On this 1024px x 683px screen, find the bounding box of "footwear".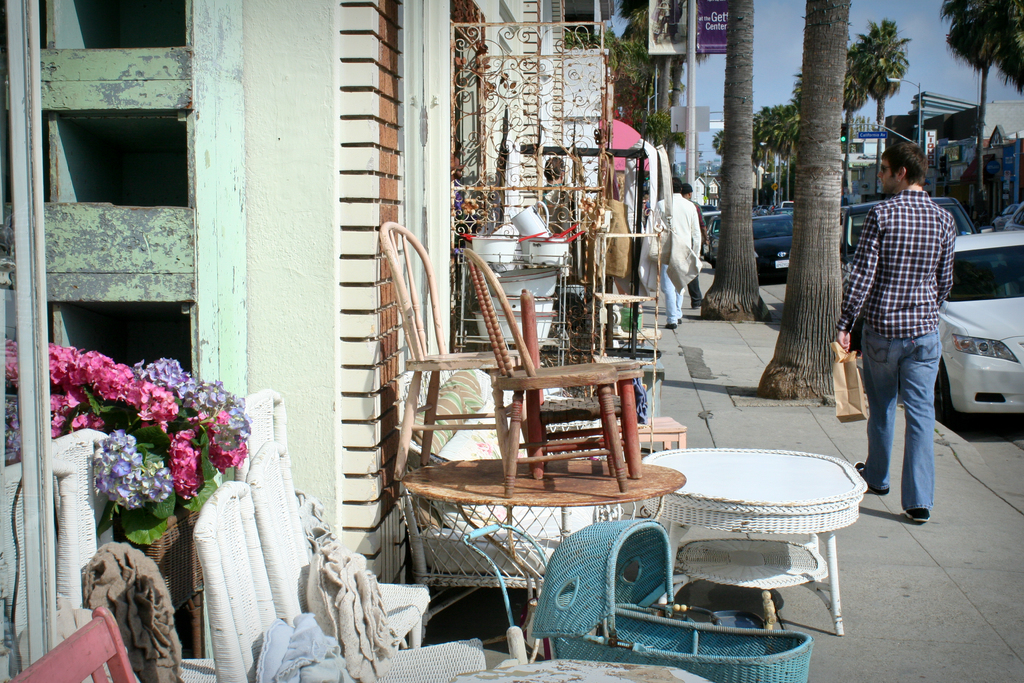
Bounding box: (left=850, top=455, right=895, bottom=500).
